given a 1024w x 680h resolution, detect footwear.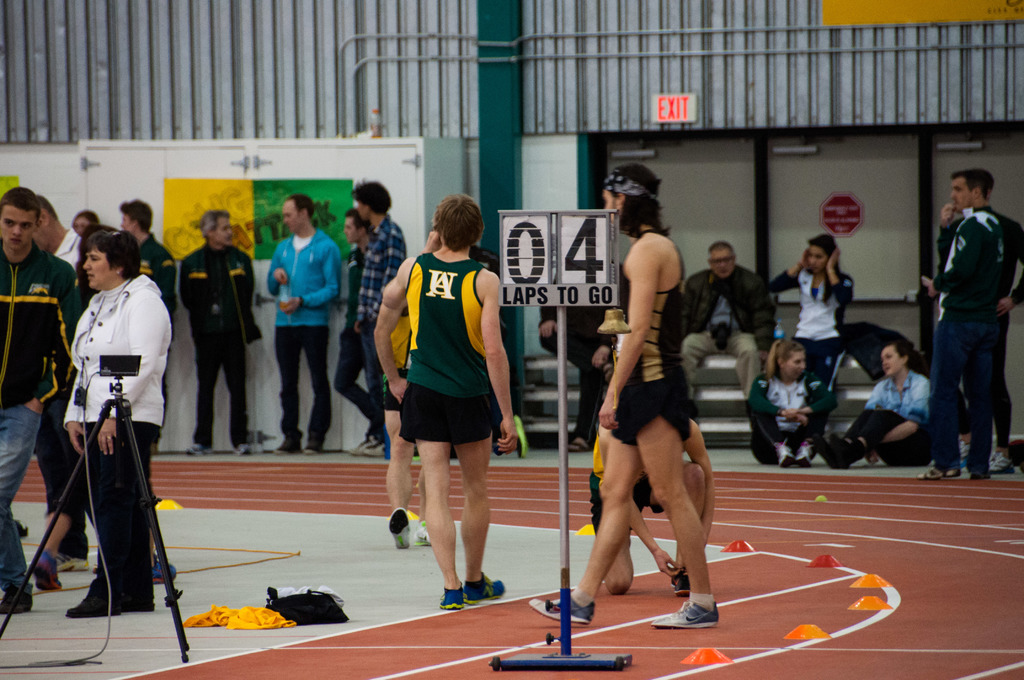
<box>435,584,462,608</box>.
